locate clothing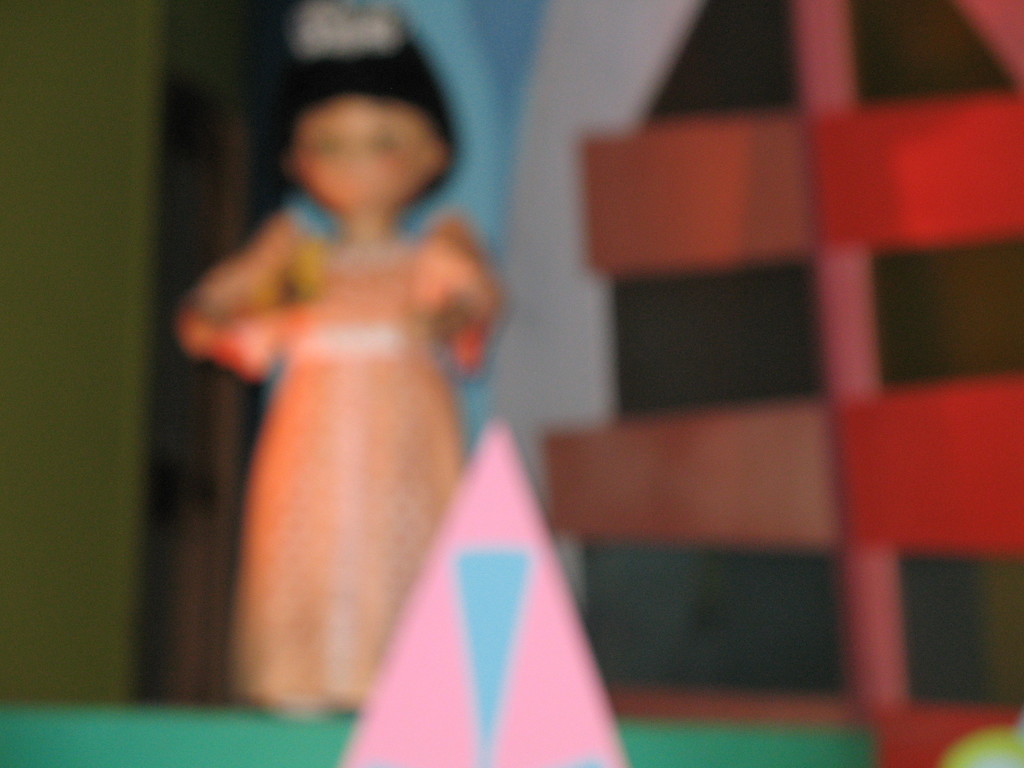
select_region(173, 17, 519, 714)
